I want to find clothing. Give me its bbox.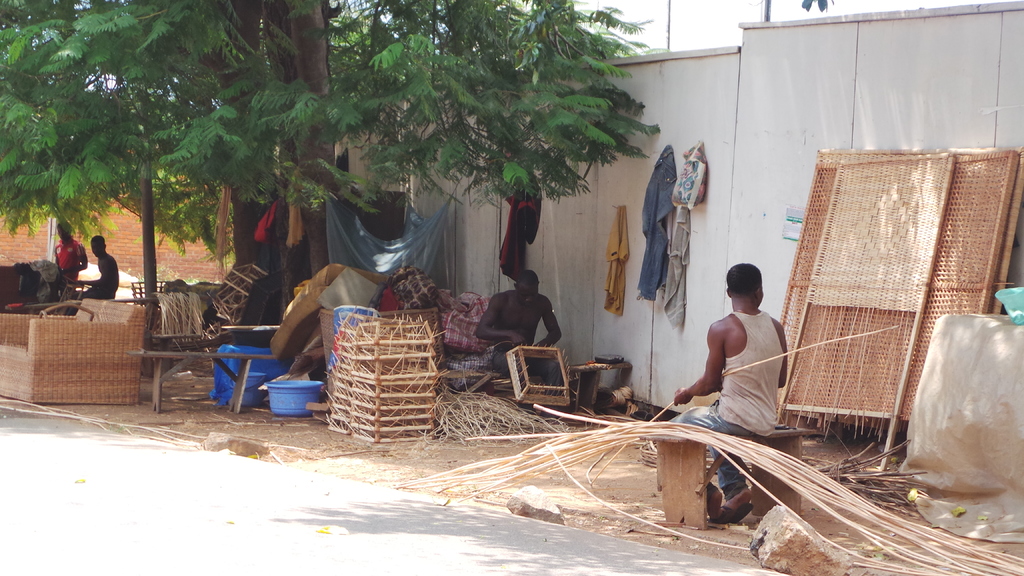
locate(668, 307, 790, 495).
